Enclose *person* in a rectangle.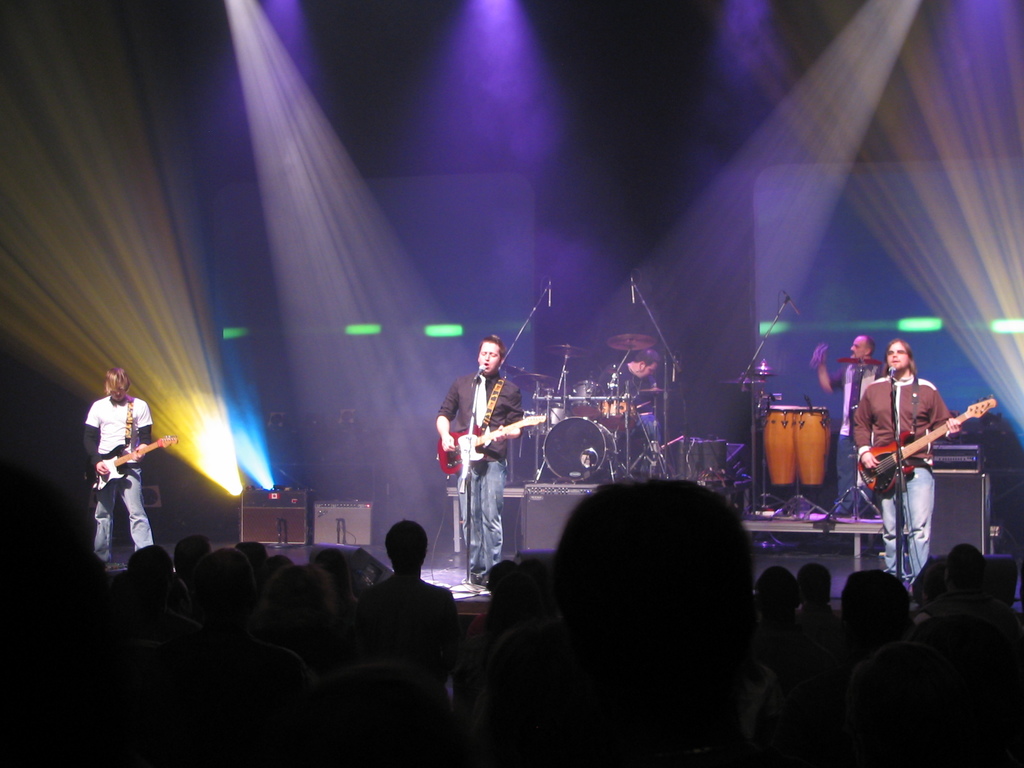
(82,362,159,563).
